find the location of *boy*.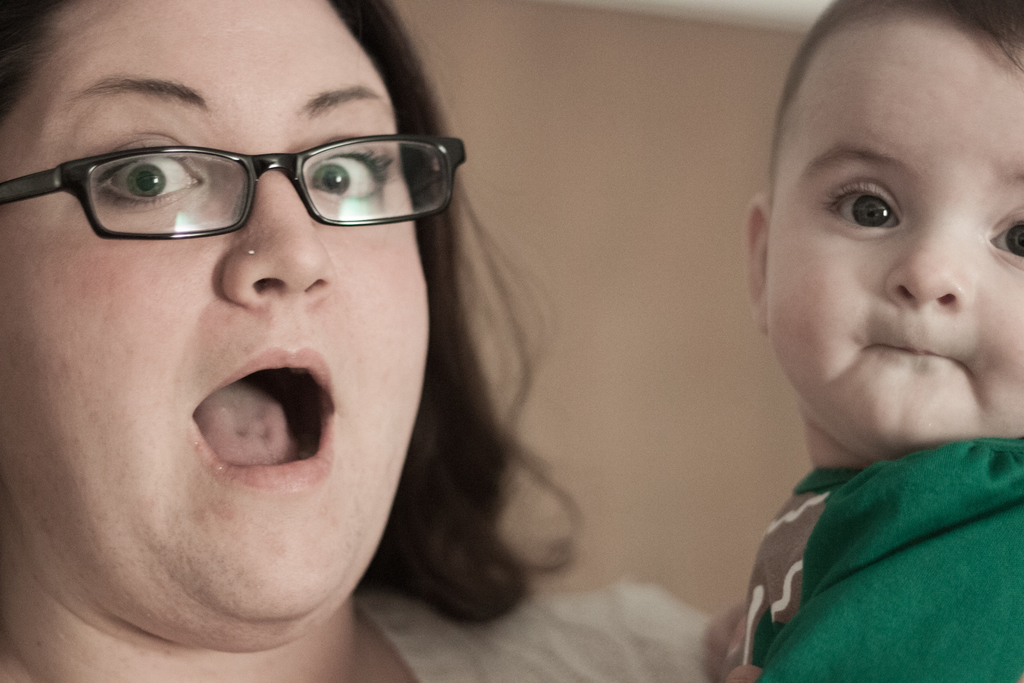
Location: [left=708, top=0, right=1023, bottom=682].
